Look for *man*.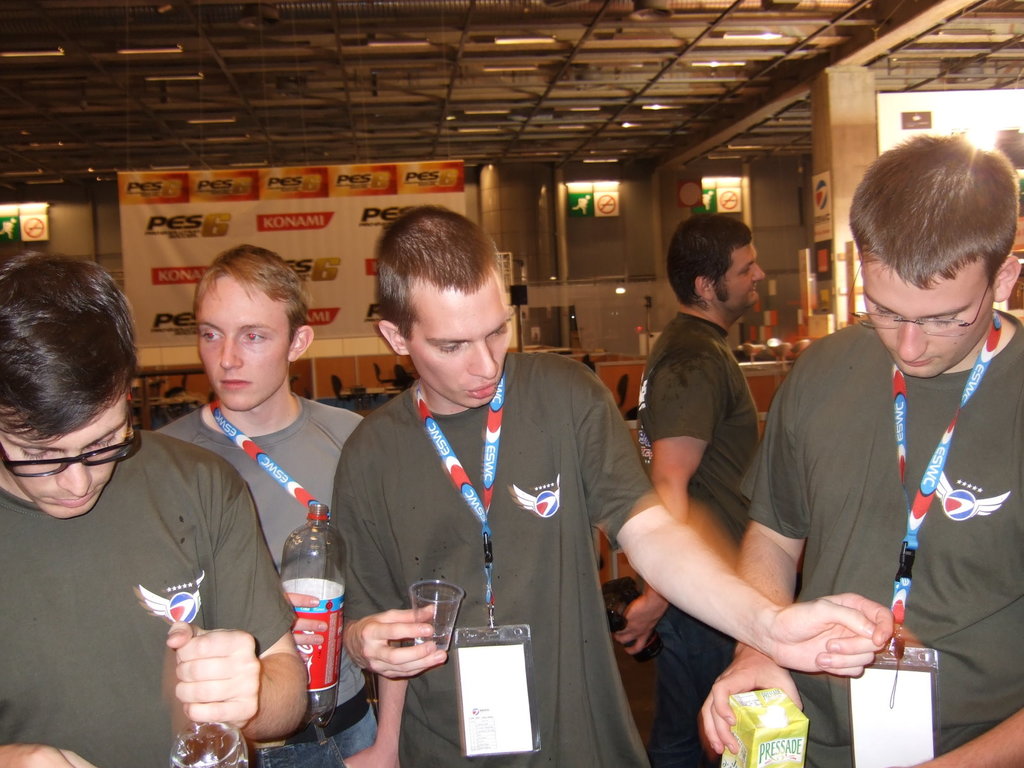
Found: [701, 129, 1023, 767].
